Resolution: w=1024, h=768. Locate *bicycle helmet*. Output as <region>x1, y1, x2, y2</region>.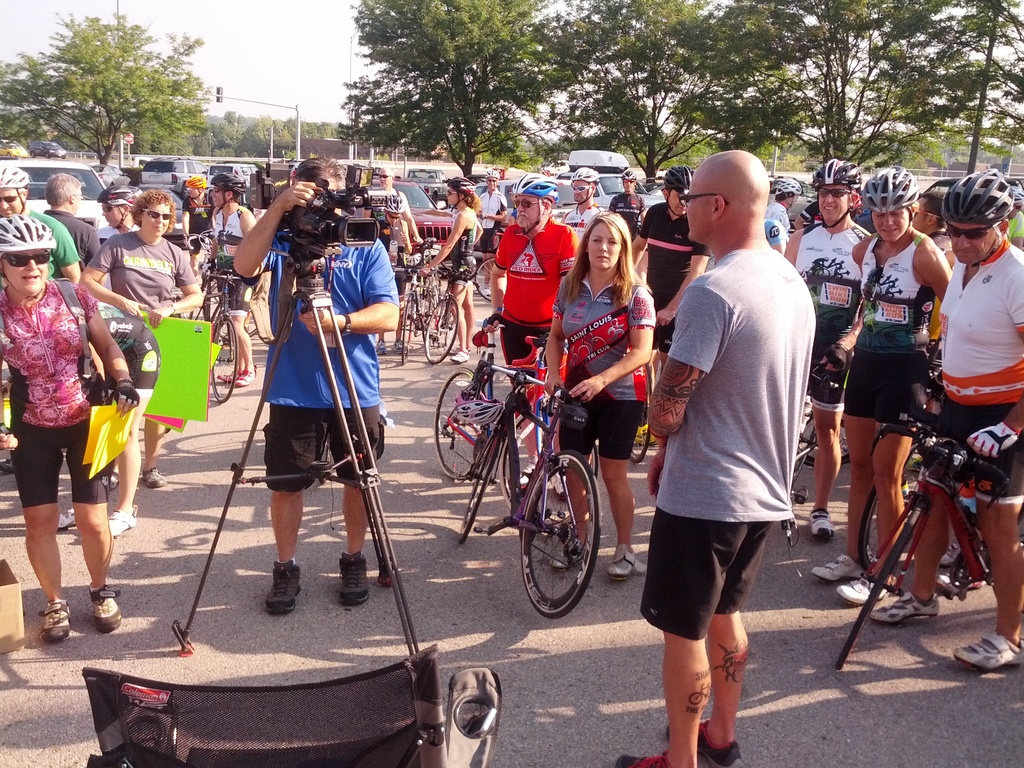
<region>662, 163, 688, 193</region>.
